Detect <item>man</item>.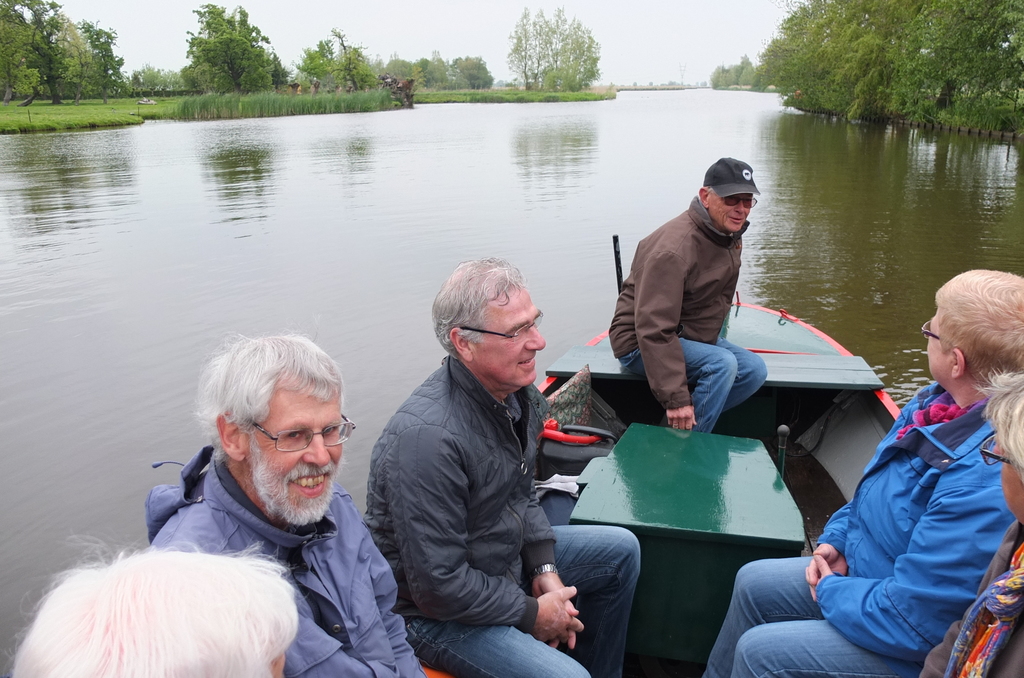
Detected at [x1=699, y1=271, x2=1023, y2=677].
